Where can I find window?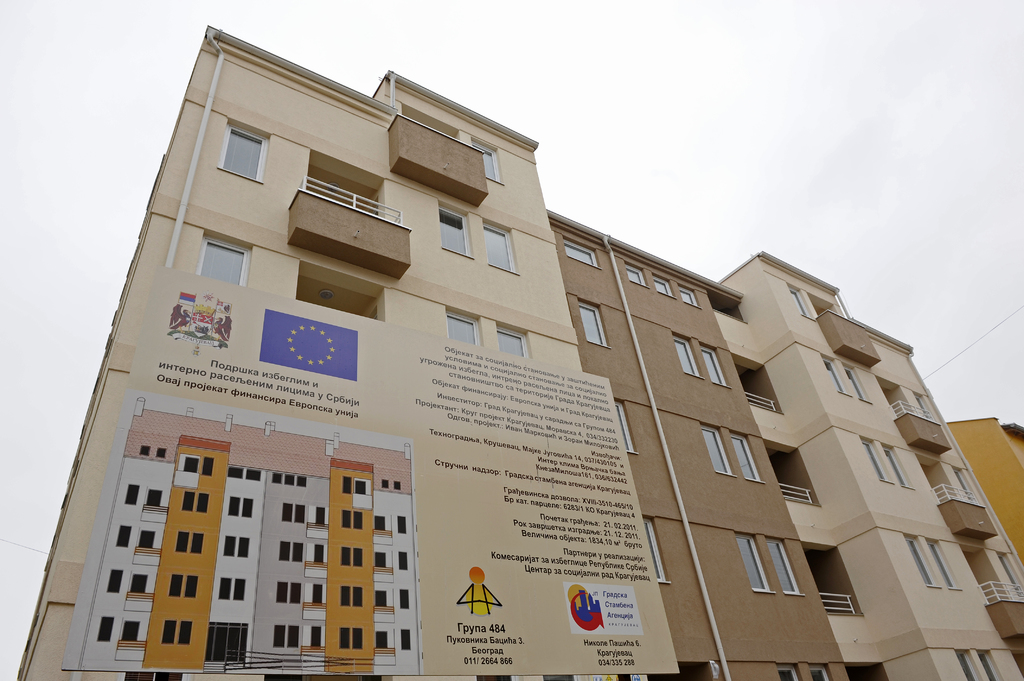
You can find it at x1=676, y1=286, x2=698, y2=302.
